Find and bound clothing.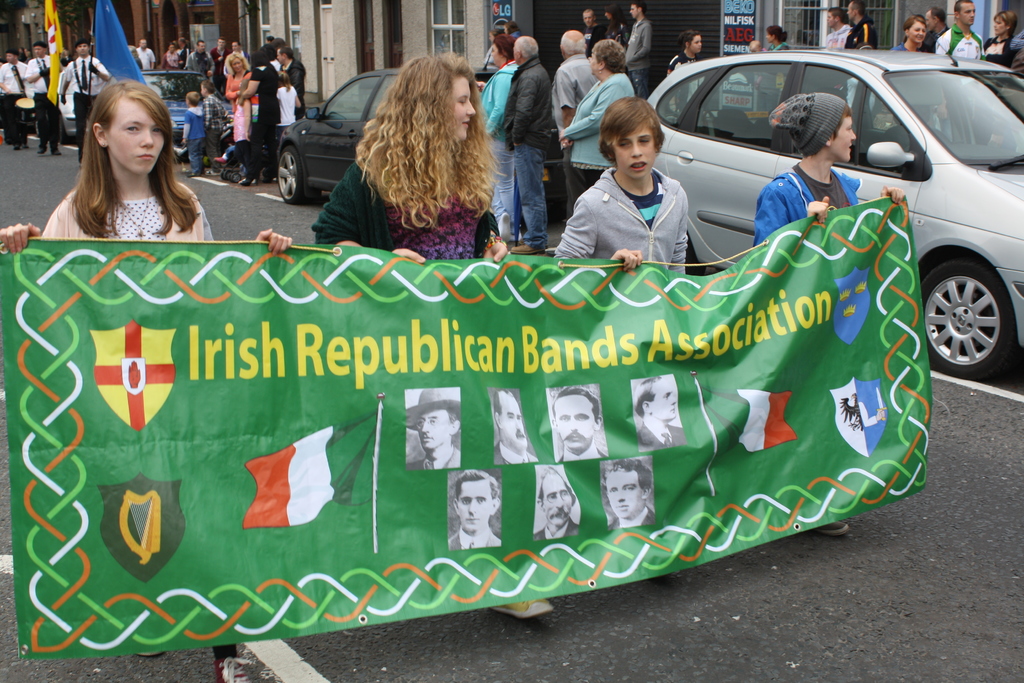
Bound: <bbox>612, 503, 651, 528</bbox>.
